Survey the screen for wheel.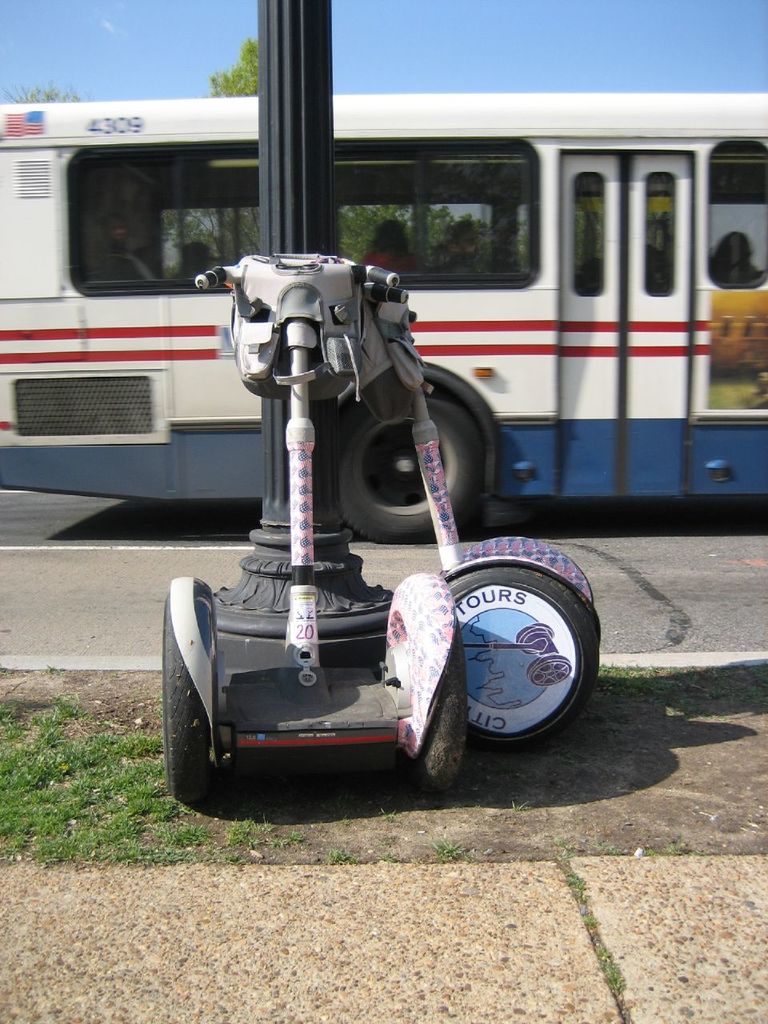
Survey found: x1=446 y1=554 x2=598 y2=755.
